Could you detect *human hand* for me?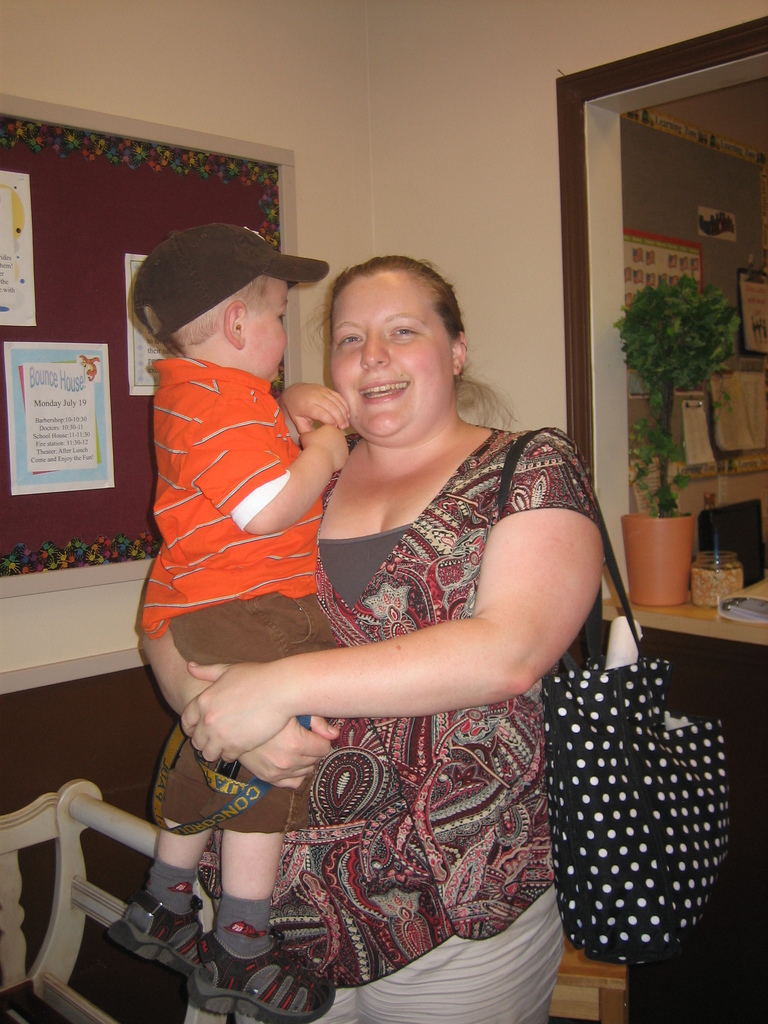
Detection result: locate(278, 381, 357, 435).
